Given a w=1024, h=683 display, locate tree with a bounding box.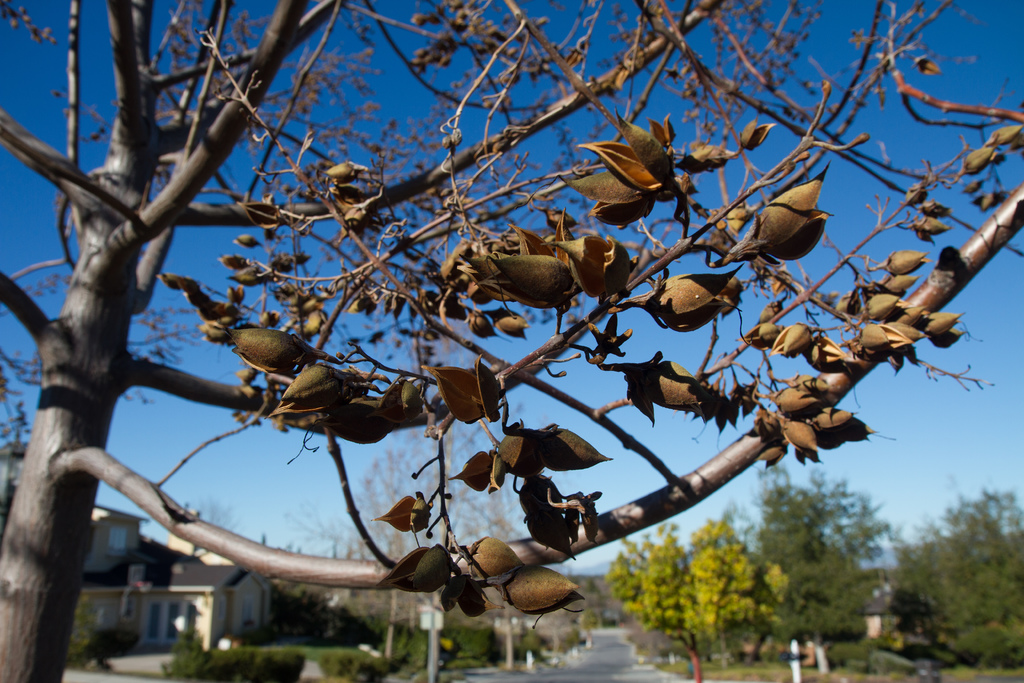
Located: {"x1": 874, "y1": 487, "x2": 1023, "y2": 682}.
